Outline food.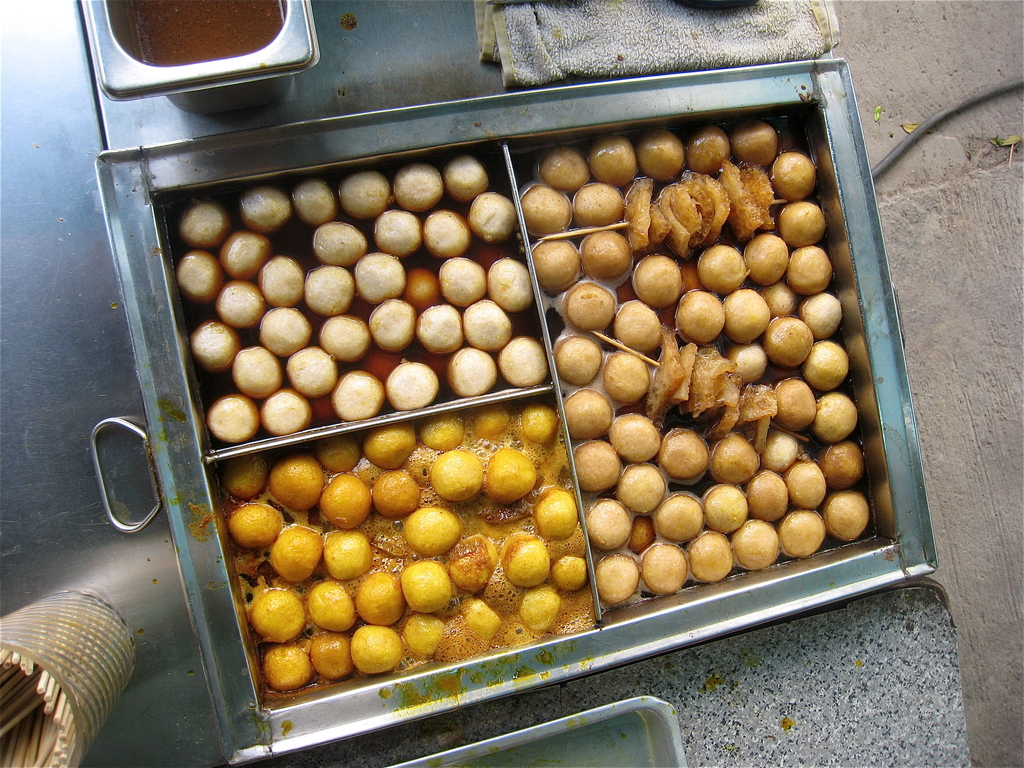
Outline: select_region(501, 527, 552, 594).
